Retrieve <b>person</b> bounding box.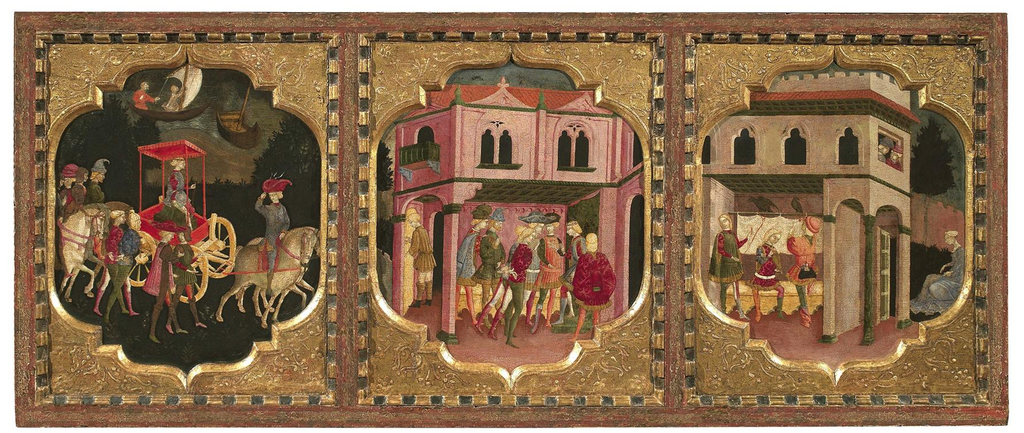
Bounding box: bbox=(89, 162, 106, 203).
